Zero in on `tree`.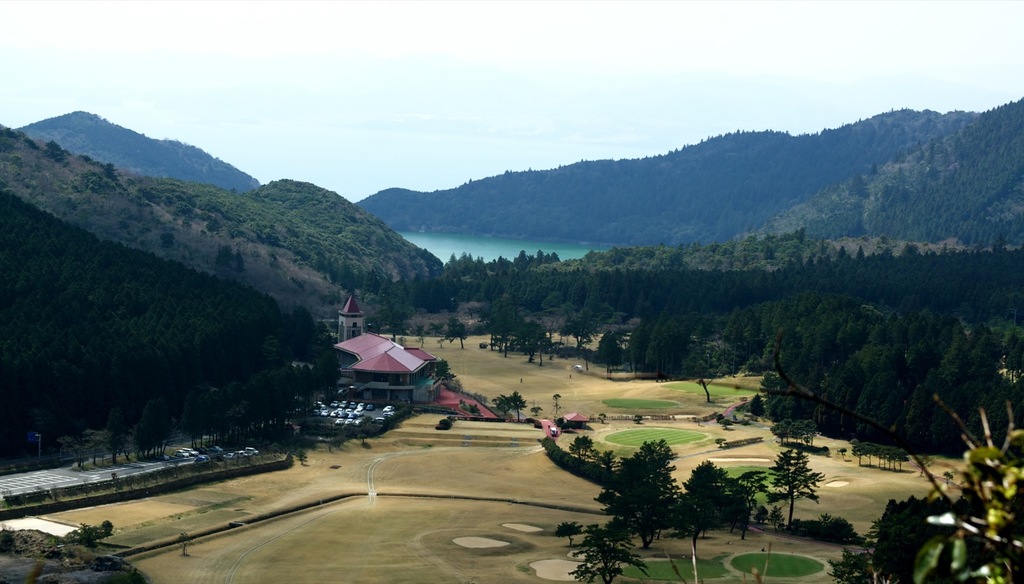
Zeroed in: detection(768, 437, 831, 538).
